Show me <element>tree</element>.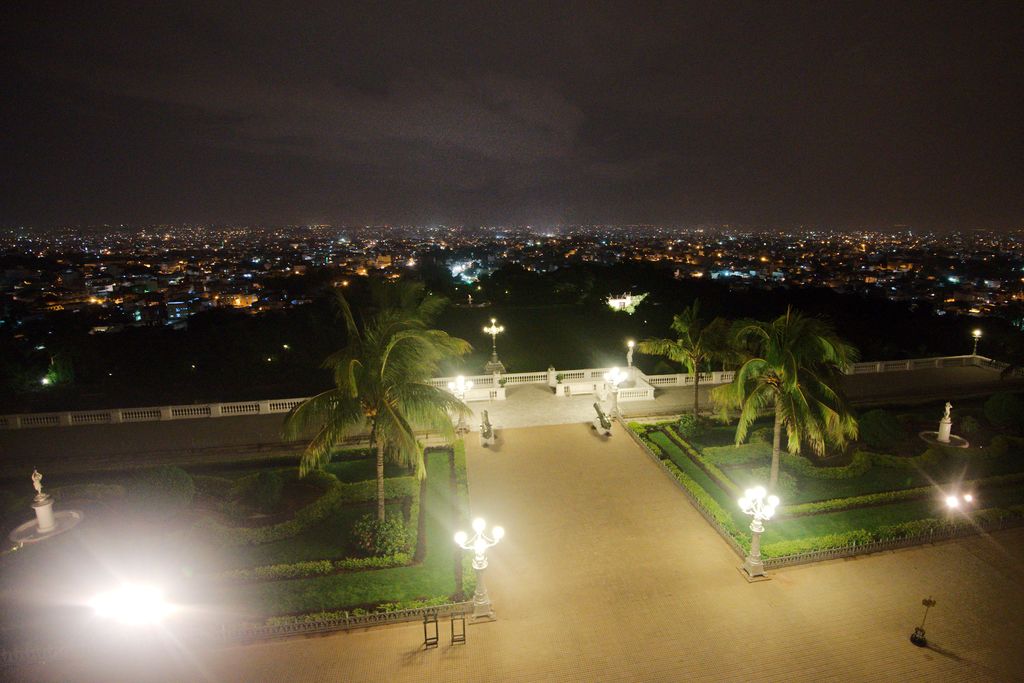
<element>tree</element> is here: [x1=620, y1=298, x2=755, y2=463].
